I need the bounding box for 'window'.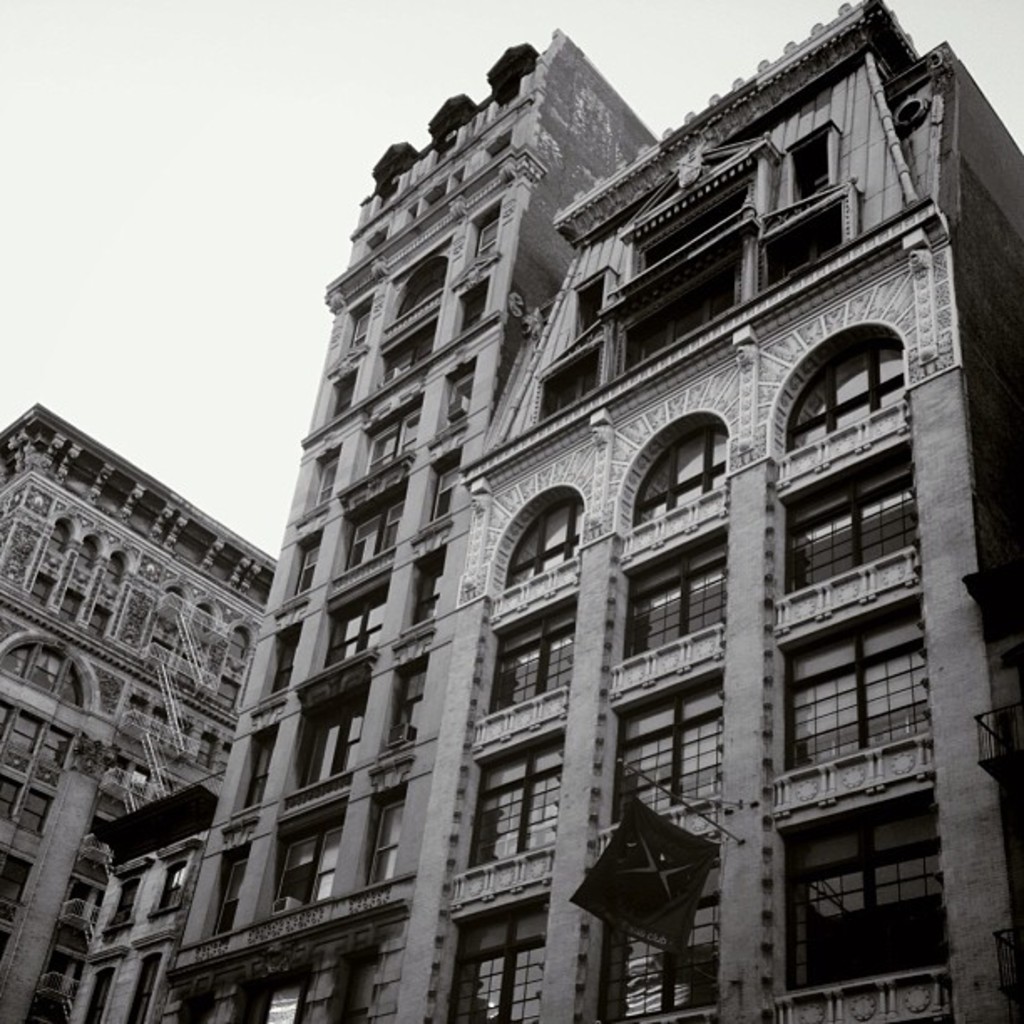
Here it is: Rect(425, 450, 457, 524).
